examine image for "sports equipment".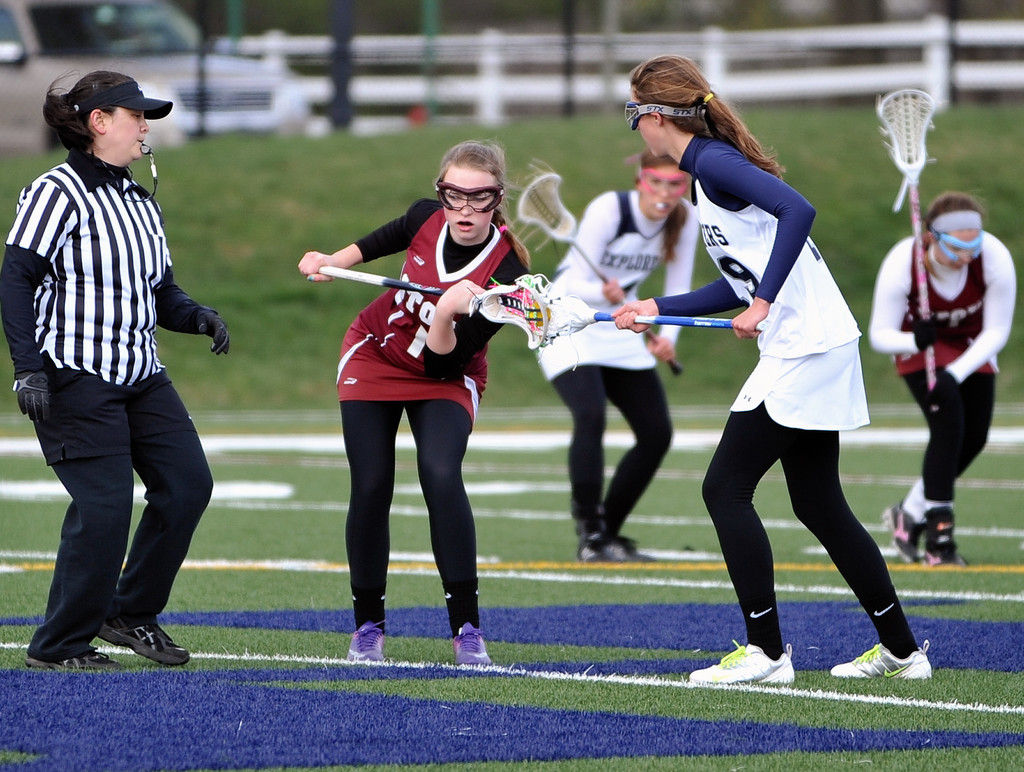
Examination result: [x1=517, y1=176, x2=679, y2=374].
